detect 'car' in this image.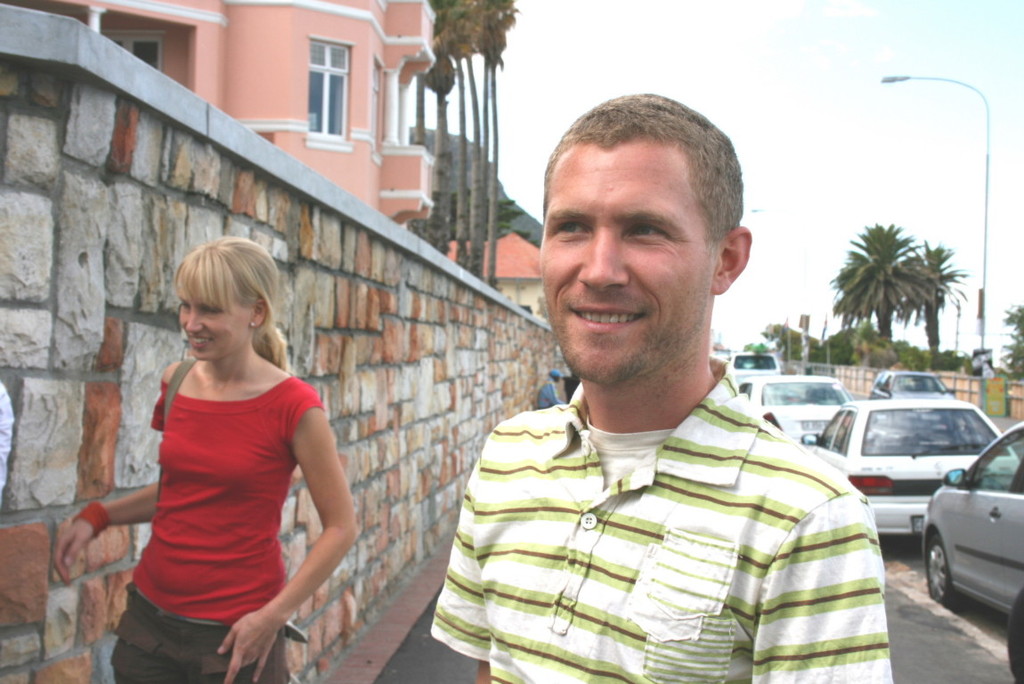
Detection: [x1=738, y1=374, x2=862, y2=449].
